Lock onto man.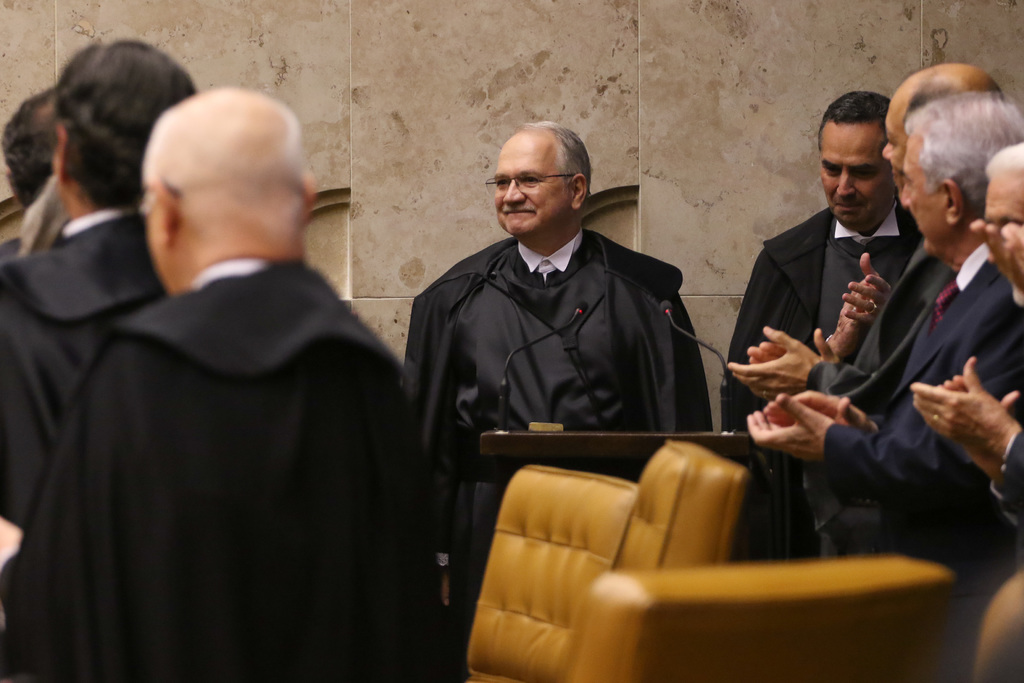
Locked: select_region(0, 34, 202, 520).
